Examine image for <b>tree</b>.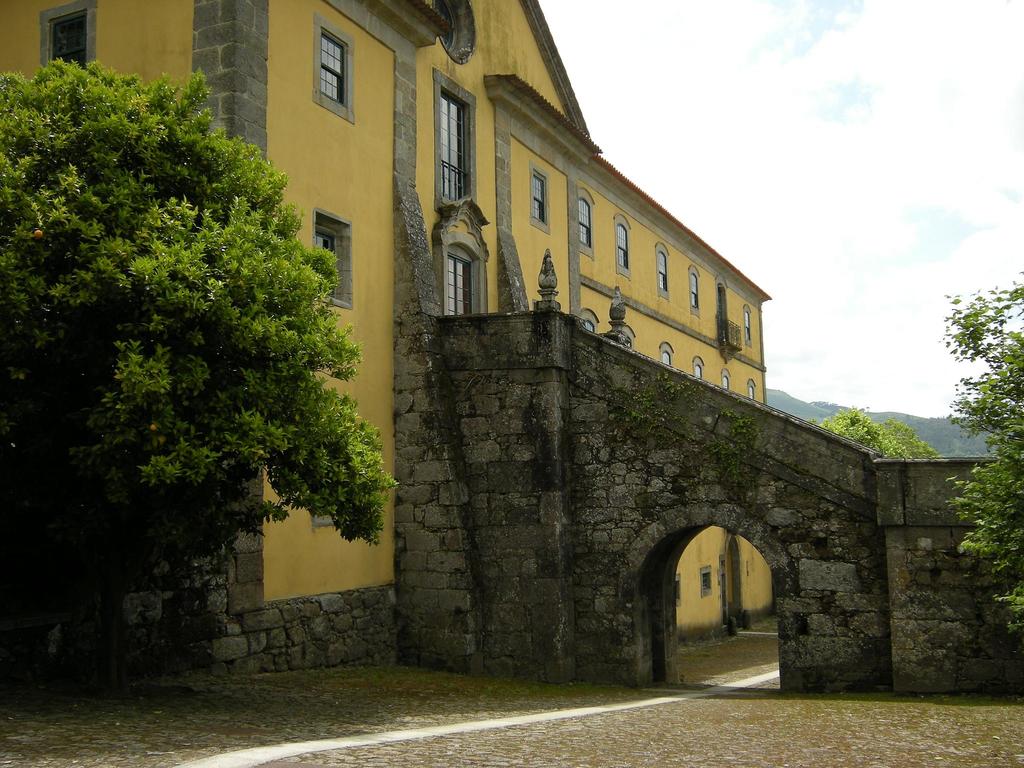
Examination result: BBox(813, 404, 938, 468).
